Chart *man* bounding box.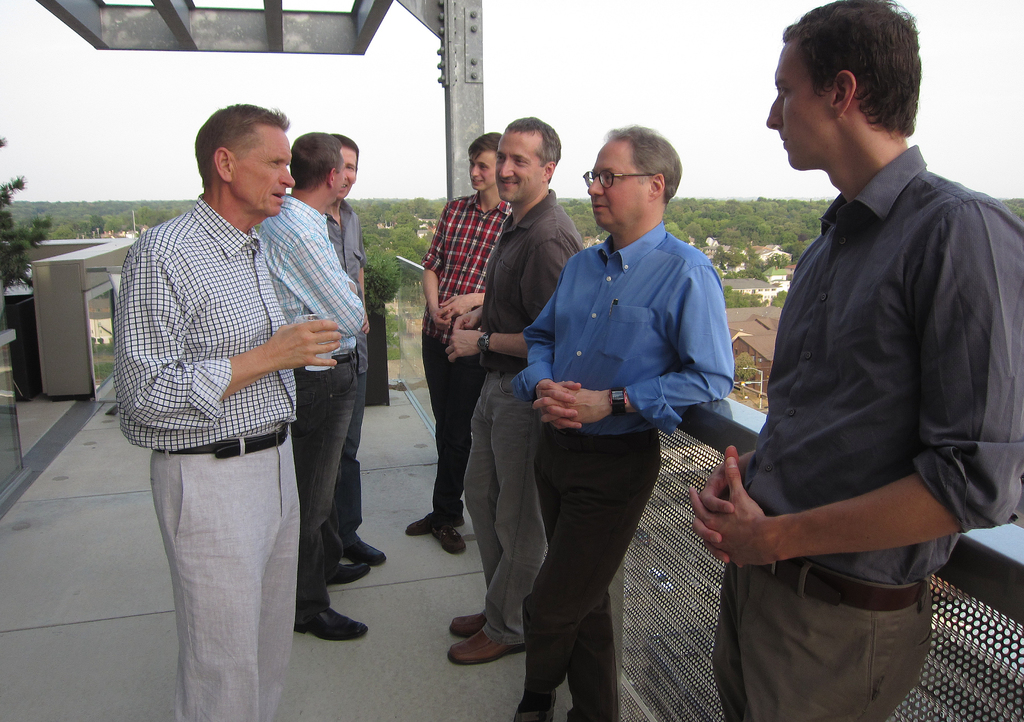
Charted: bbox=(255, 132, 371, 641).
